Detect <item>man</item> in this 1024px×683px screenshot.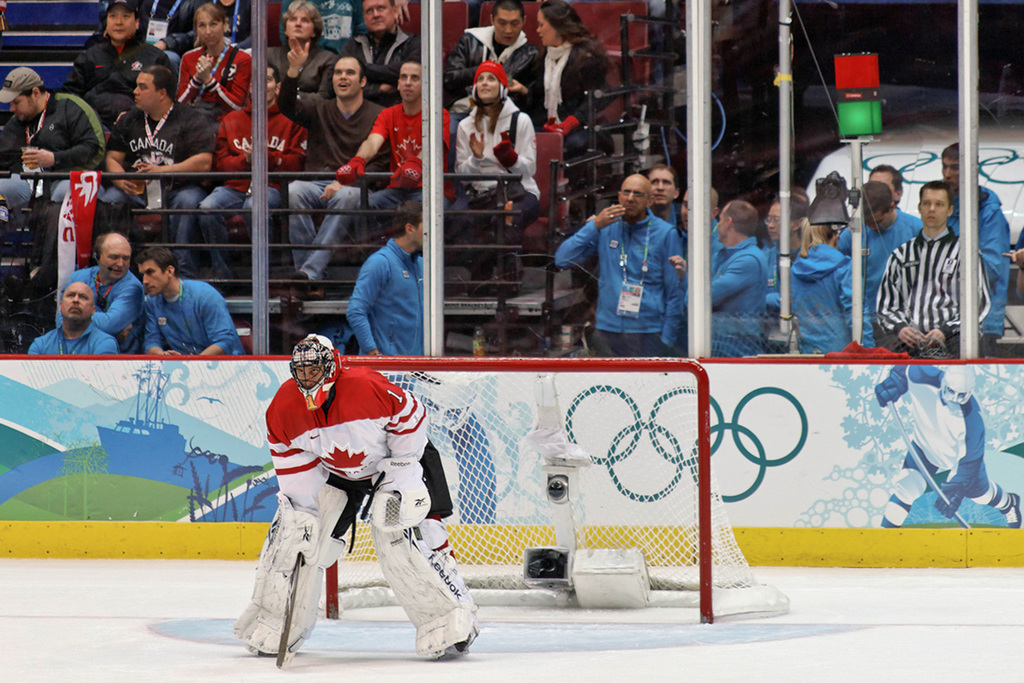
Detection: box(938, 139, 1012, 350).
